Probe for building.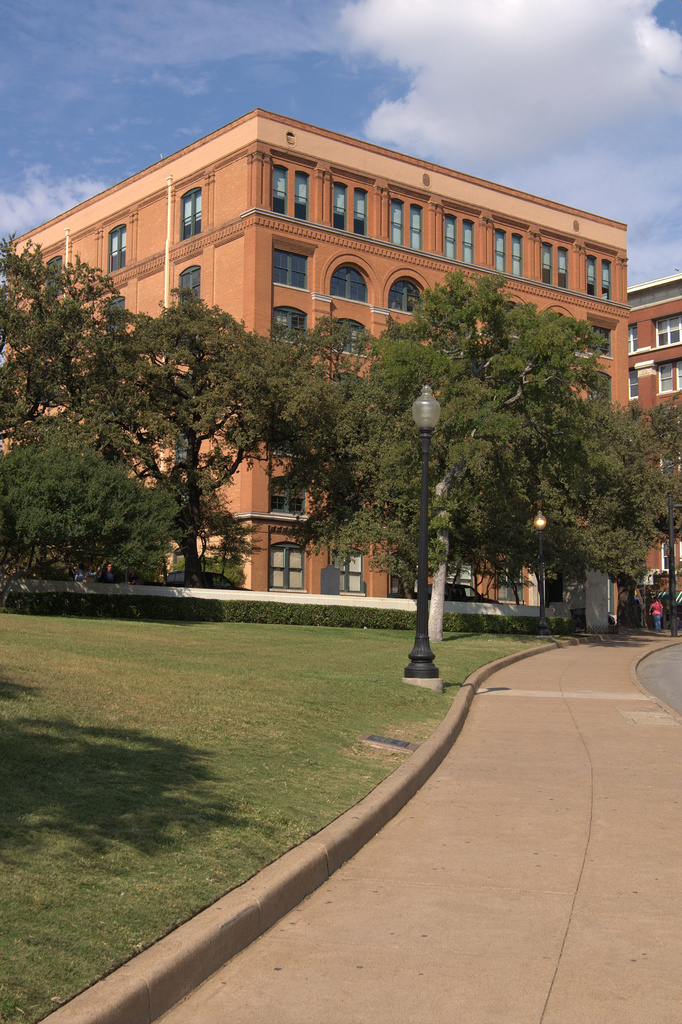
Probe result: x1=0, y1=111, x2=629, y2=605.
